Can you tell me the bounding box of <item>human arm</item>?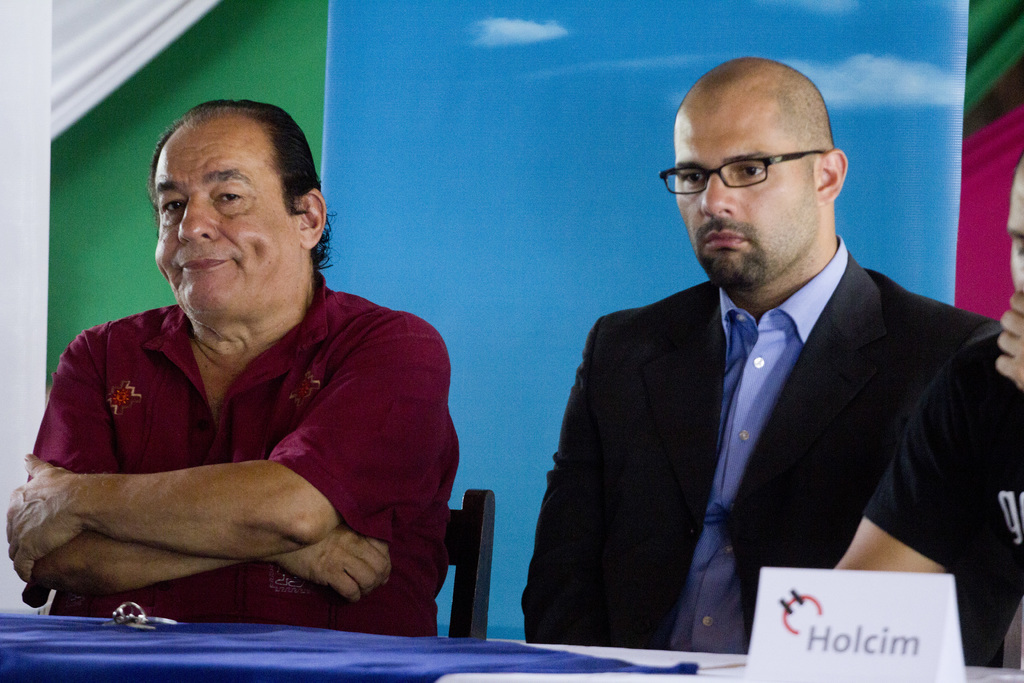
29, 346, 391, 606.
